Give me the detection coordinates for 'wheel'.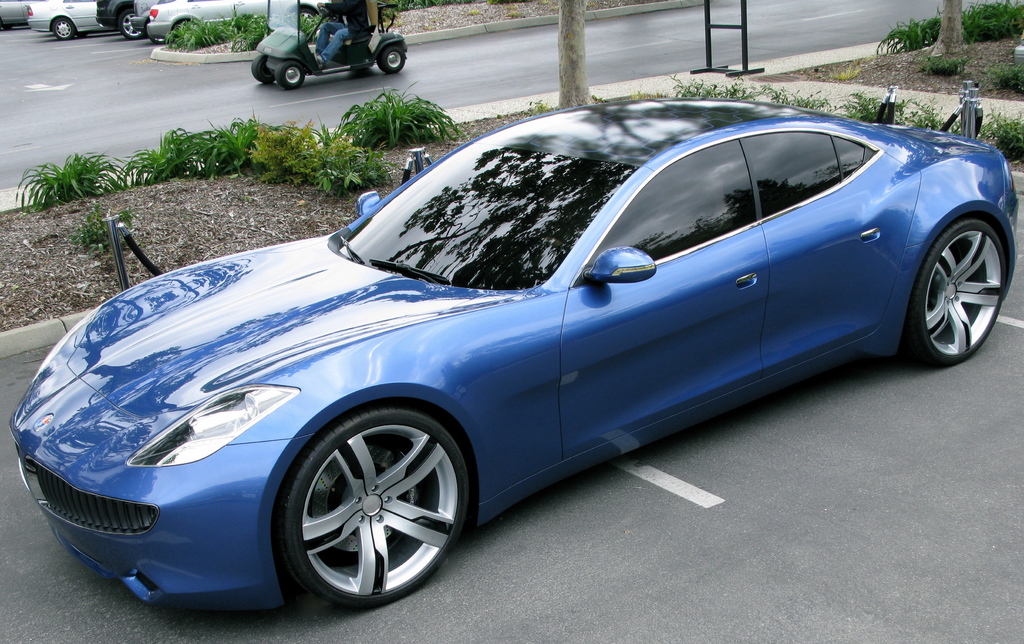
select_region(252, 55, 275, 83).
